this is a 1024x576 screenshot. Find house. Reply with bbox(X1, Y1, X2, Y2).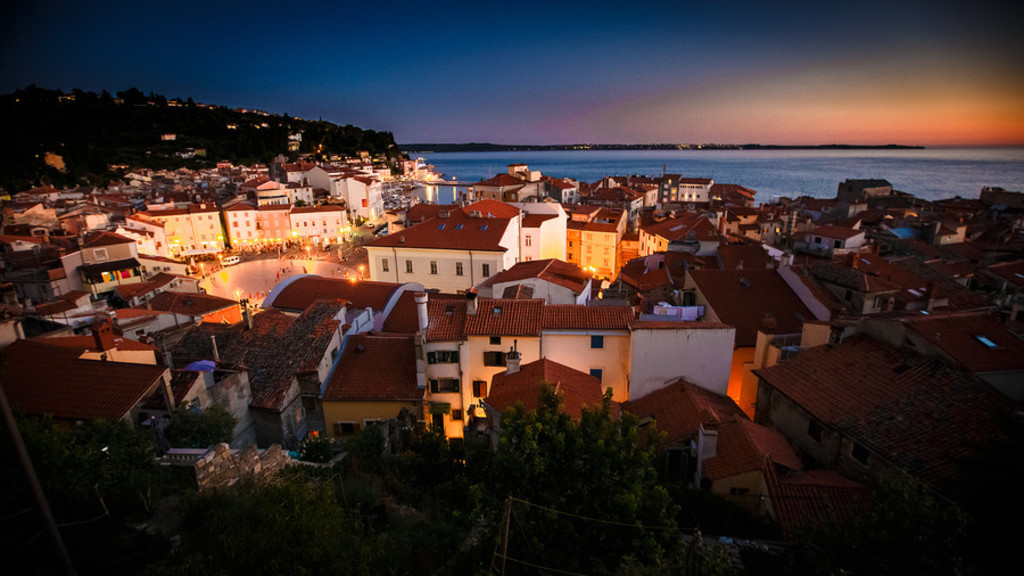
bbox(708, 181, 770, 212).
